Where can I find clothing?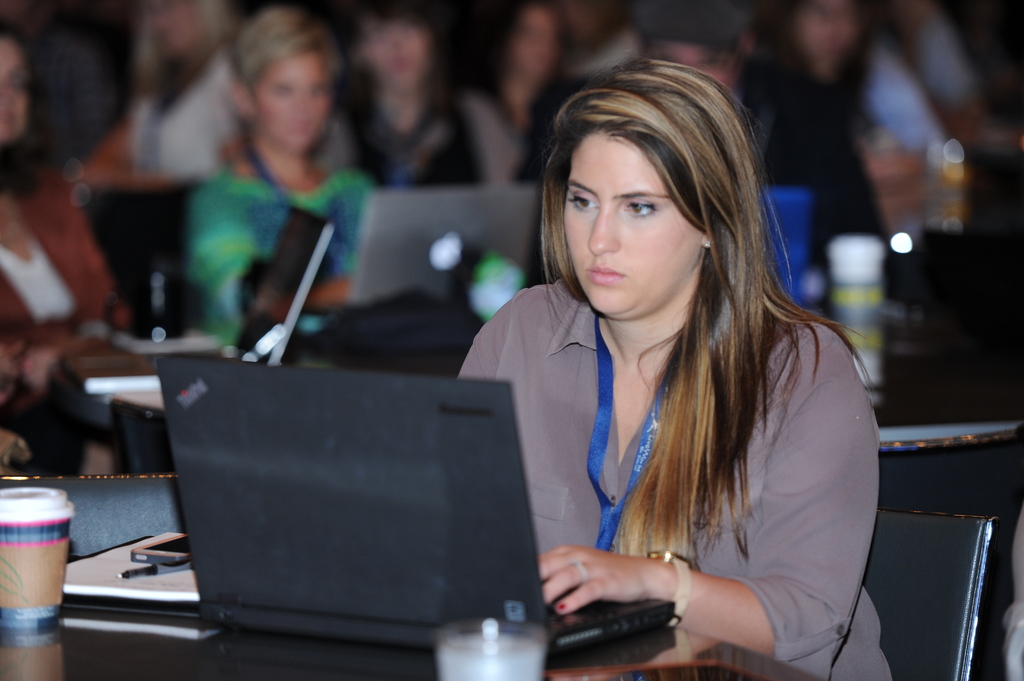
You can find it at 321, 101, 525, 196.
